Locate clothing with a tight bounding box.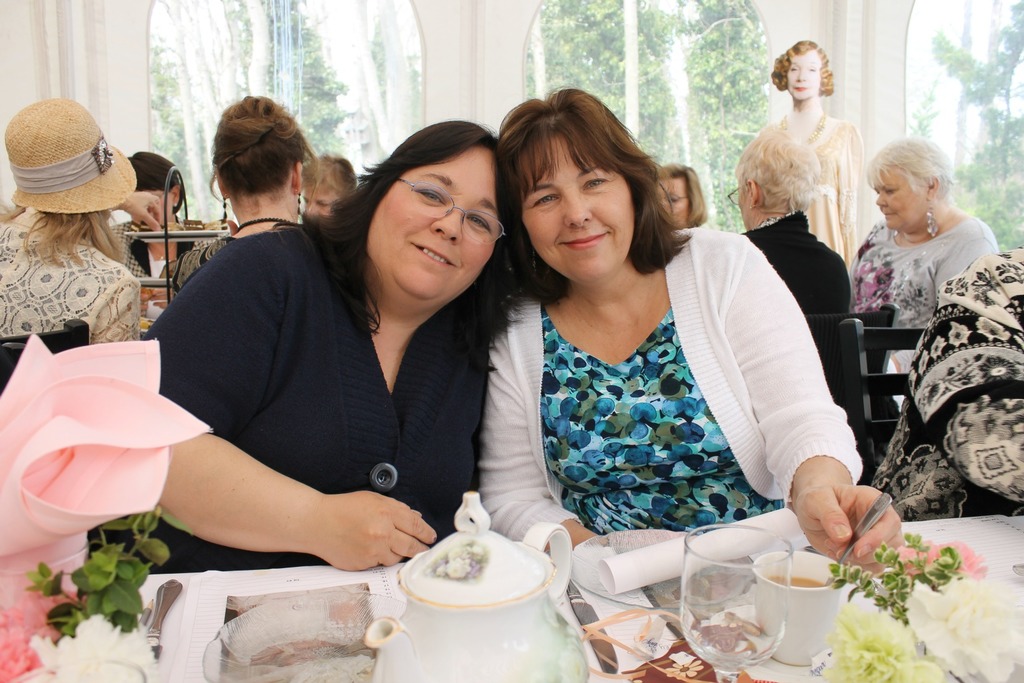
{"left": 122, "top": 208, "right": 191, "bottom": 302}.
